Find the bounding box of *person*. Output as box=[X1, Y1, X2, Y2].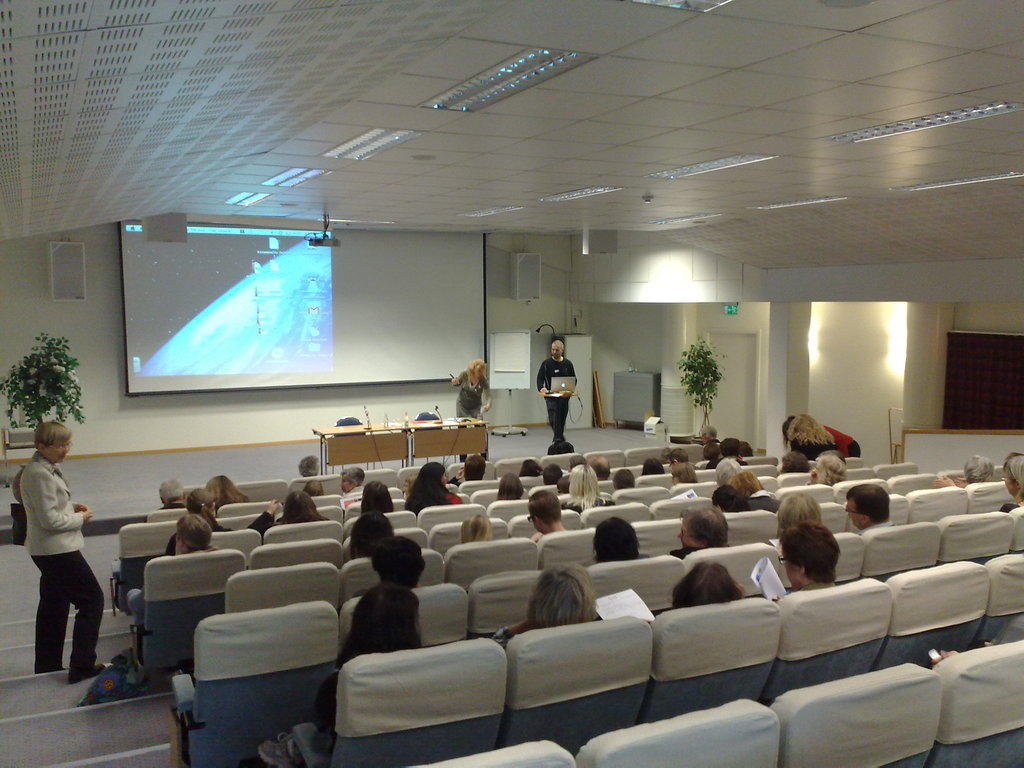
box=[461, 518, 491, 548].
